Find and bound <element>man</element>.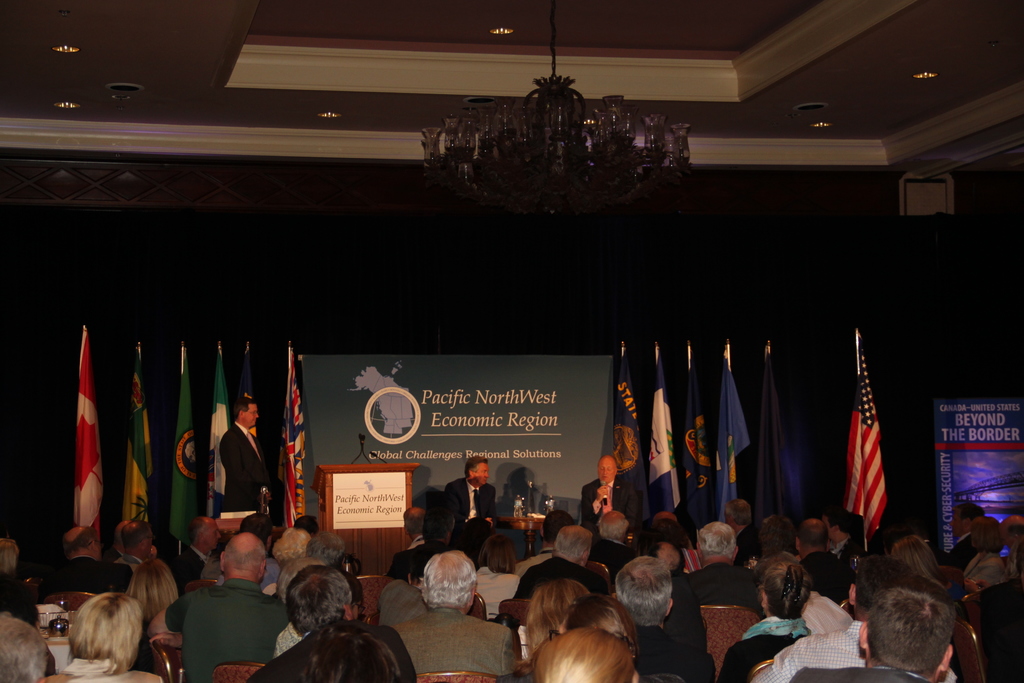
Bound: [left=772, top=587, right=967, bottom=682].
